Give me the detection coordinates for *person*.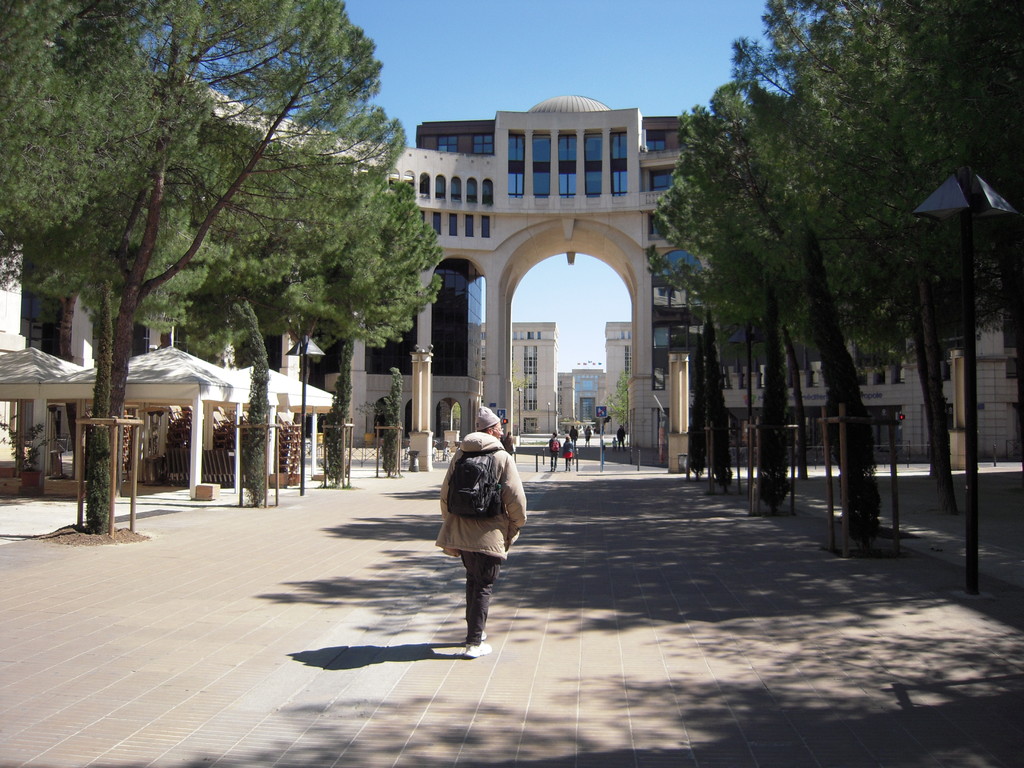
left=570, top=424, right=579, bottom=444.
